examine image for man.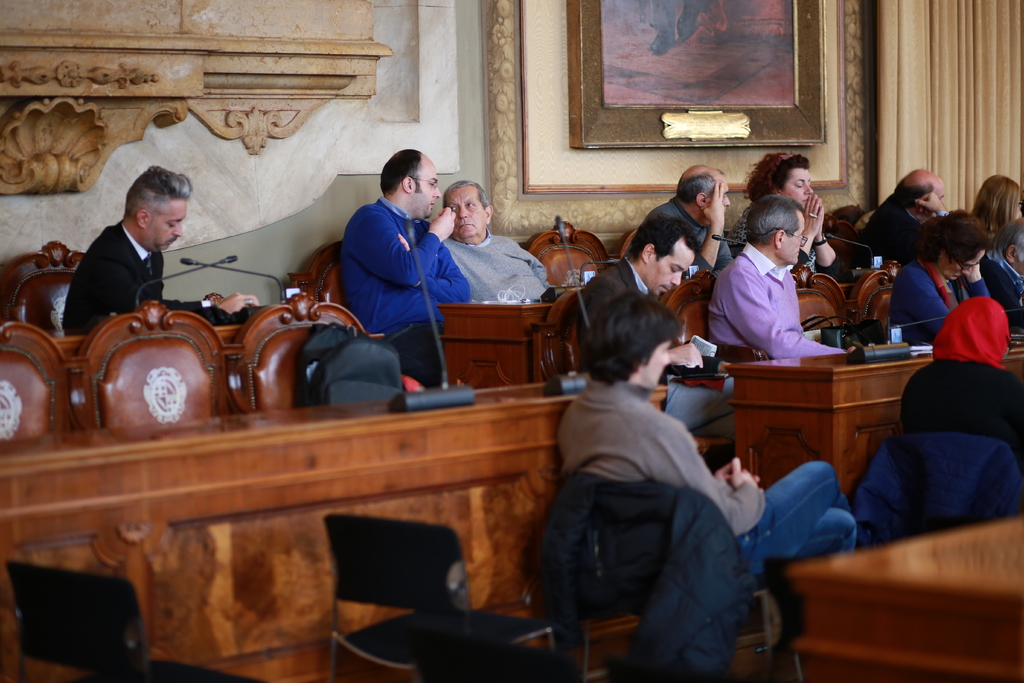
Examination result: {"left": 334, "top": 150, "right": 472, "bottom": 391}.
